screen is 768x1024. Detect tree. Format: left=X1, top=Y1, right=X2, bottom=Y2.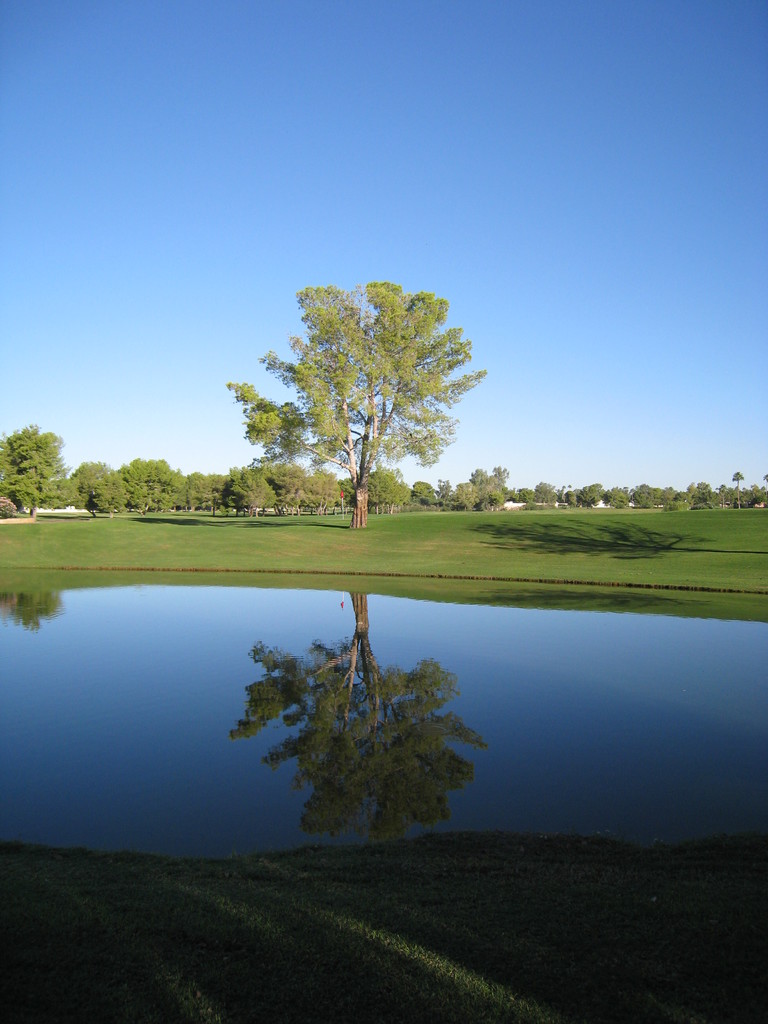
left=730, top=466, right=746, bottom=504.
